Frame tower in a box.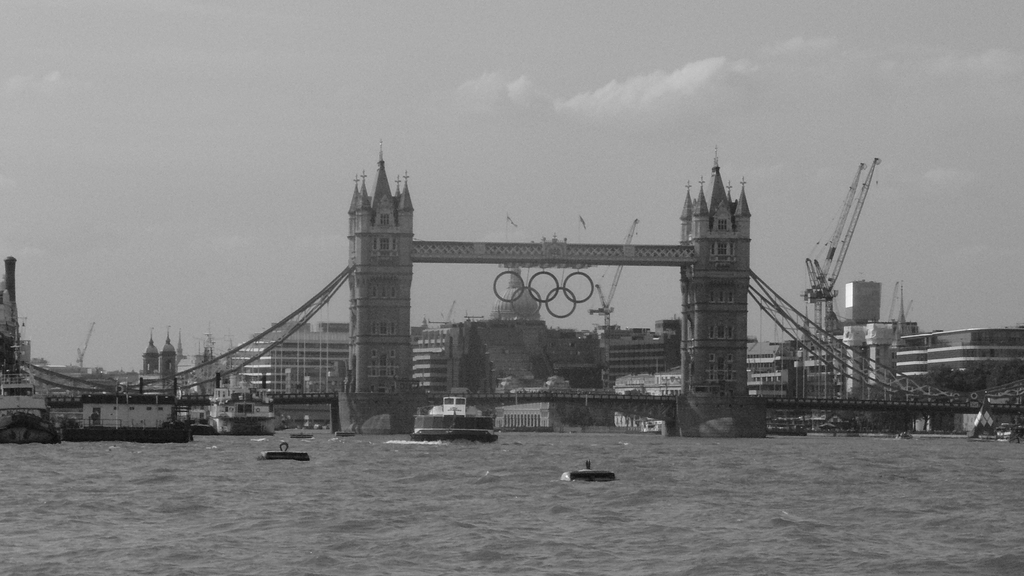
bbox(332, 158, 409, 420).
